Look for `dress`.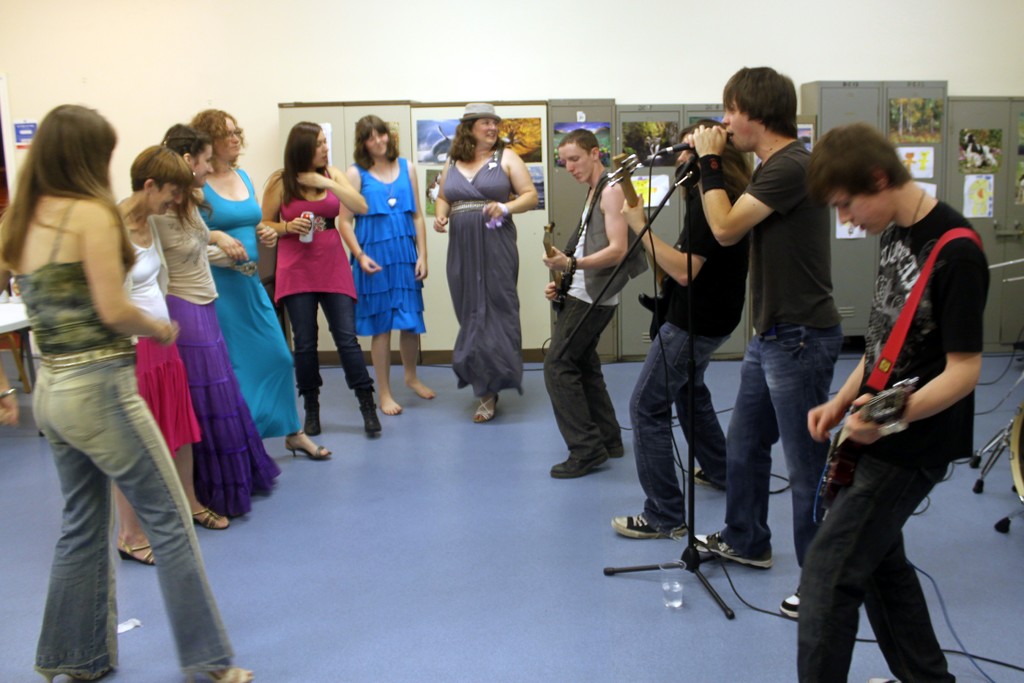
Found: 352/152/424/336.
